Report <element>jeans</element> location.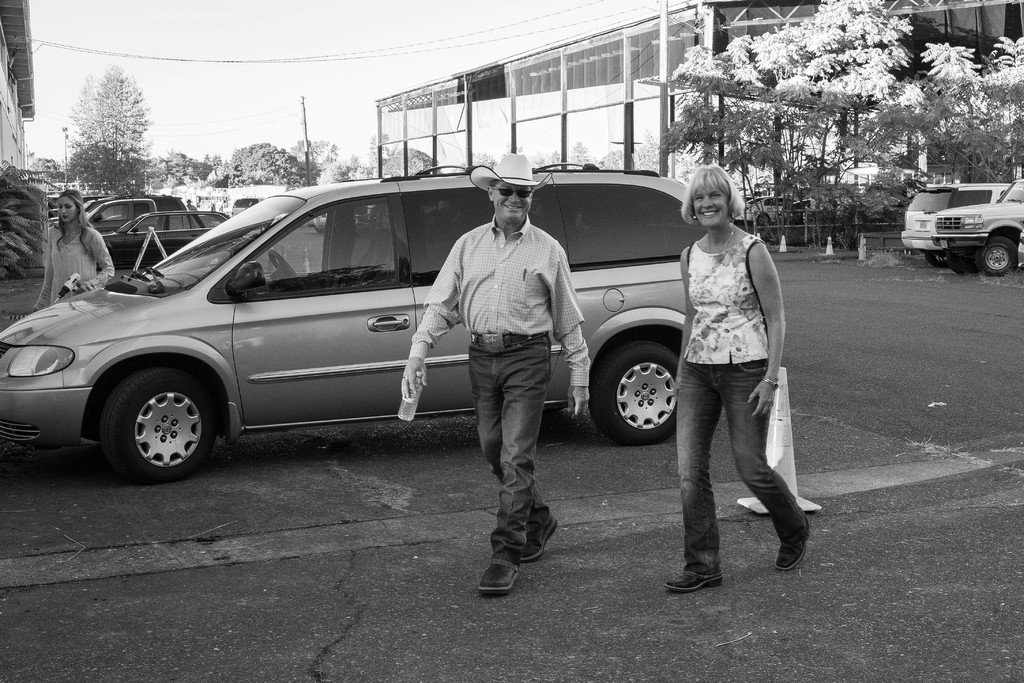
Report: 472, 343, 553, 562.
